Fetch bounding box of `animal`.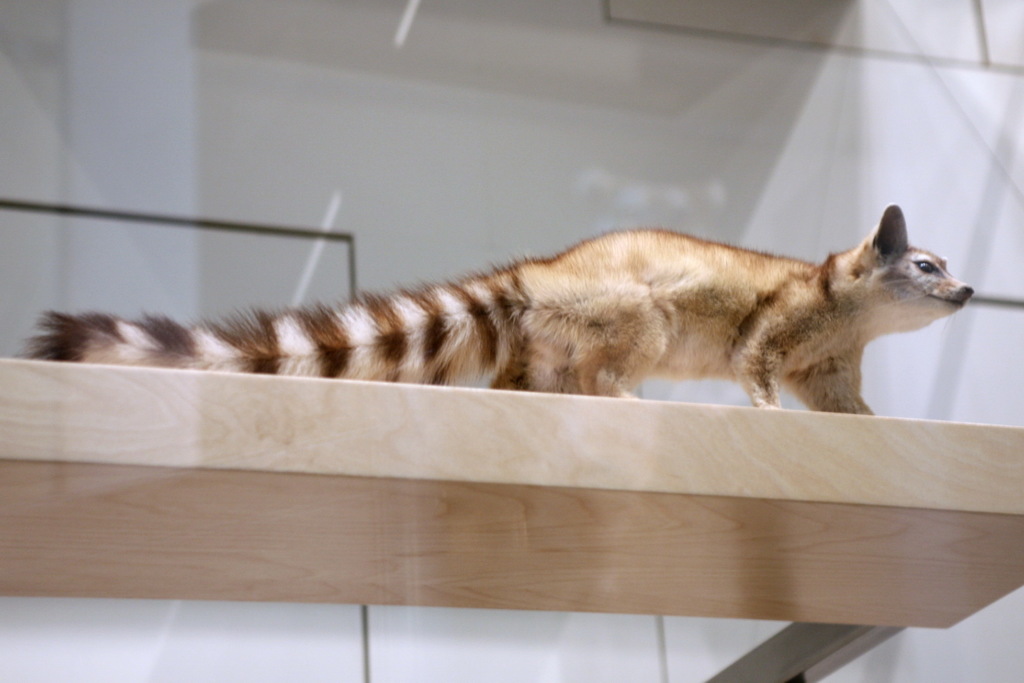
Bbox: [x1=26, y1=202, x2=973, y2=412].
